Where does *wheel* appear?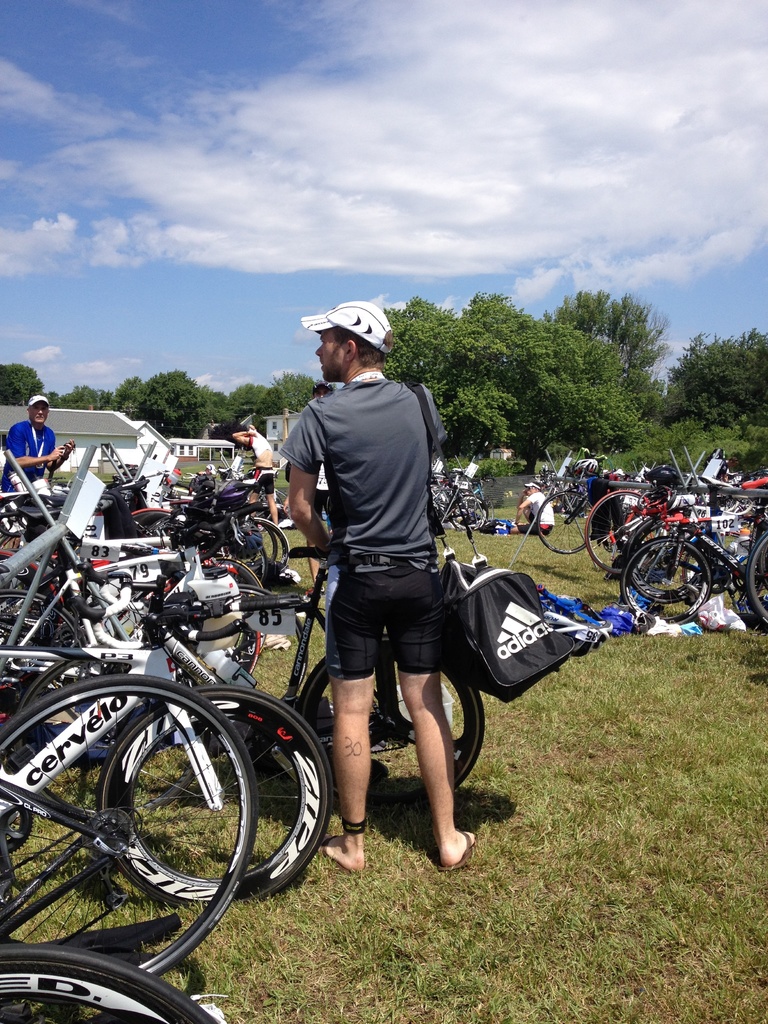
Appears at <box>4,671,290,969</box>.
